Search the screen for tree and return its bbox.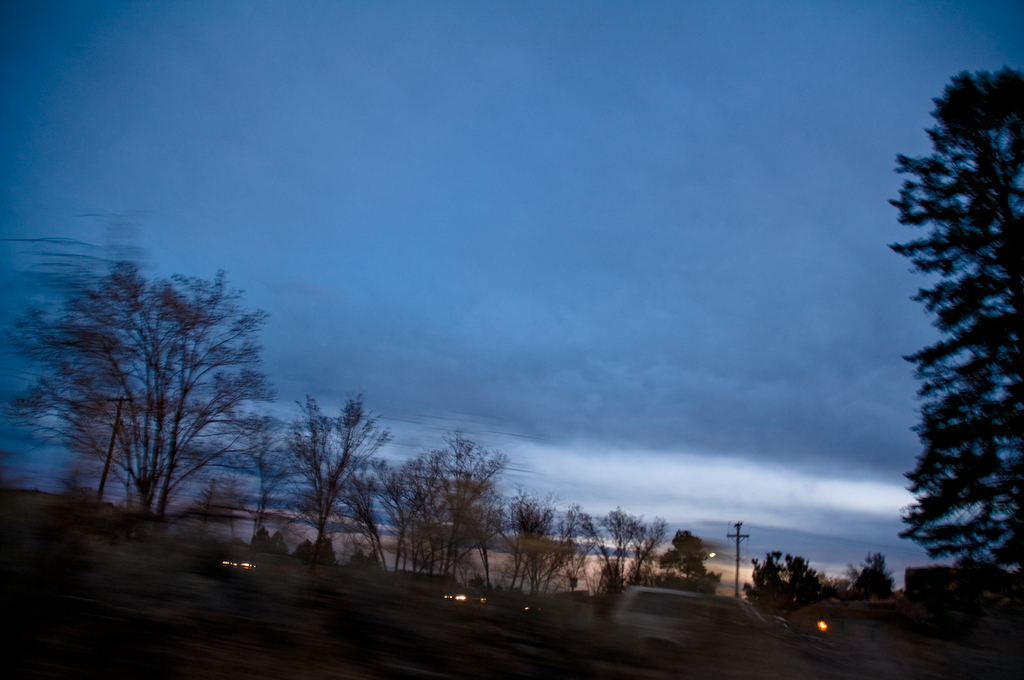
Found: left=652, top=525, right=723, bottom=596.
